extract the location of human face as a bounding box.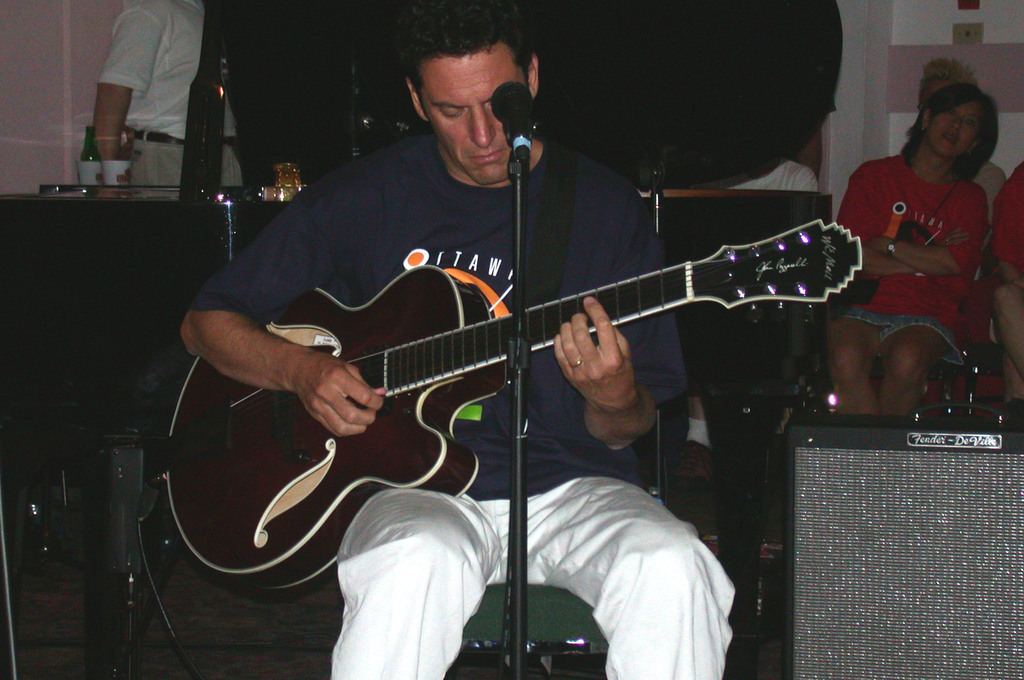
<bbox>409, 44, 531, 185</bbox>.
